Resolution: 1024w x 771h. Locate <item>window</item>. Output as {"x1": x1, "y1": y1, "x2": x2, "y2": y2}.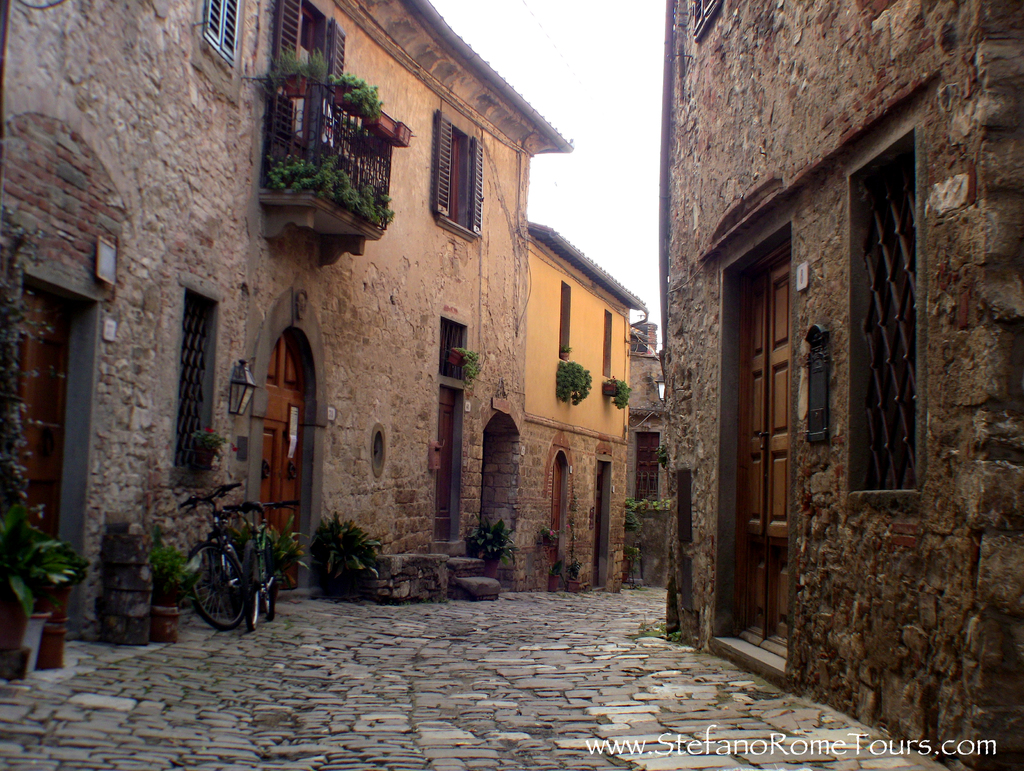
{"x1": 559, "y1": 274, "x2": 572, "y2": 364}.
